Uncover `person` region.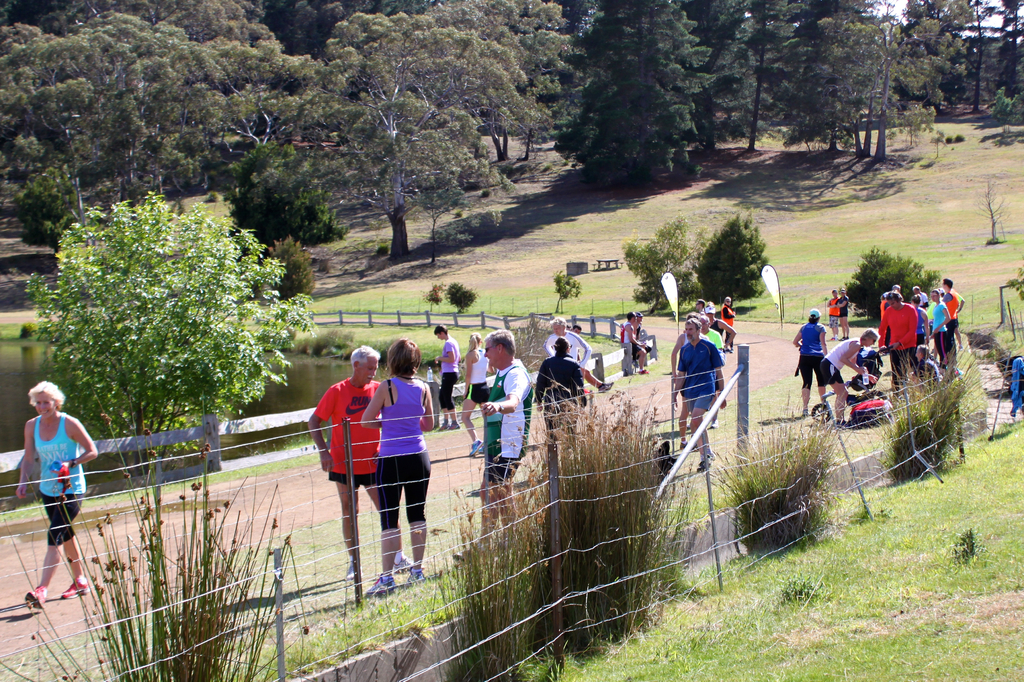
Uncovered: left=944, top=273, right=975, bottom=341.
